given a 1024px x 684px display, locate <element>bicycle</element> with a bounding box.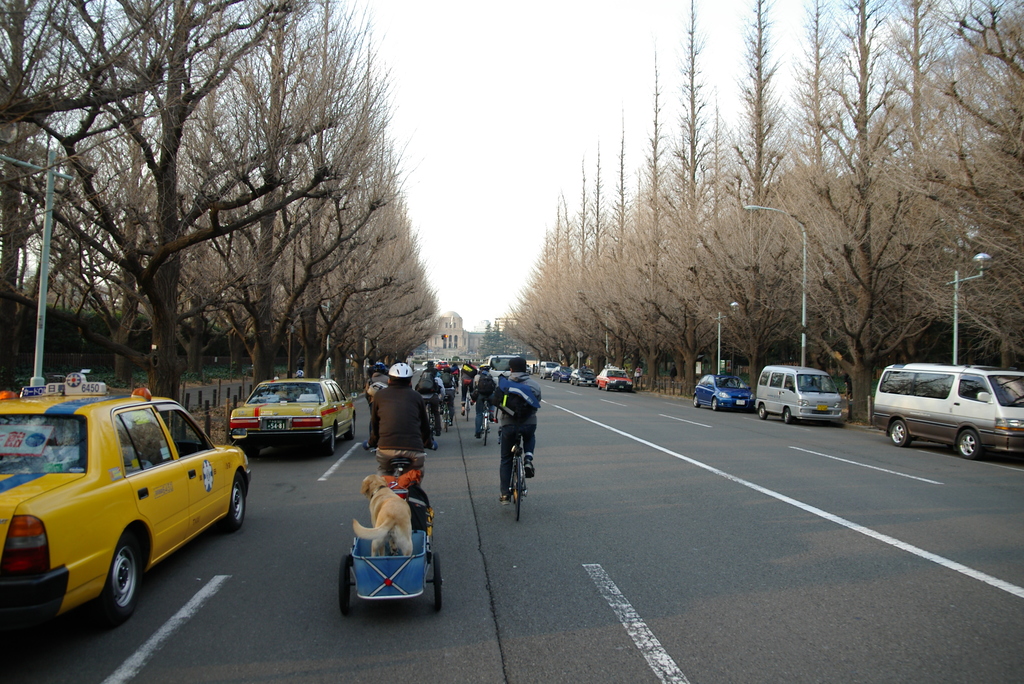
Located: (left=425, top=405, right=434, bottom=441).
